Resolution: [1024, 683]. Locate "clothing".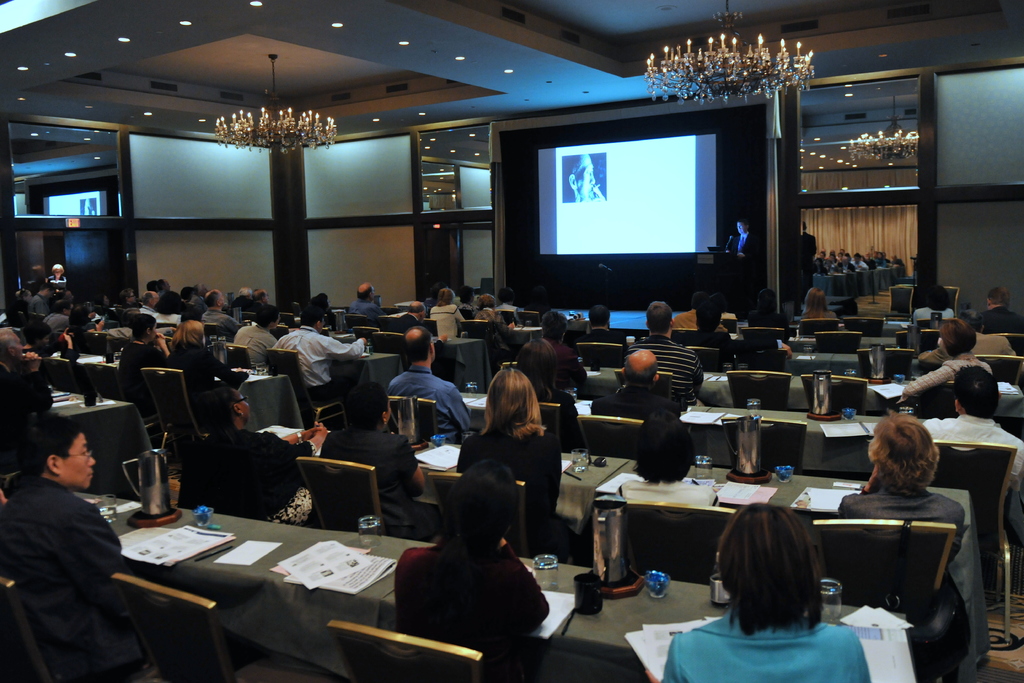
box(201, 429, 318, 525).
